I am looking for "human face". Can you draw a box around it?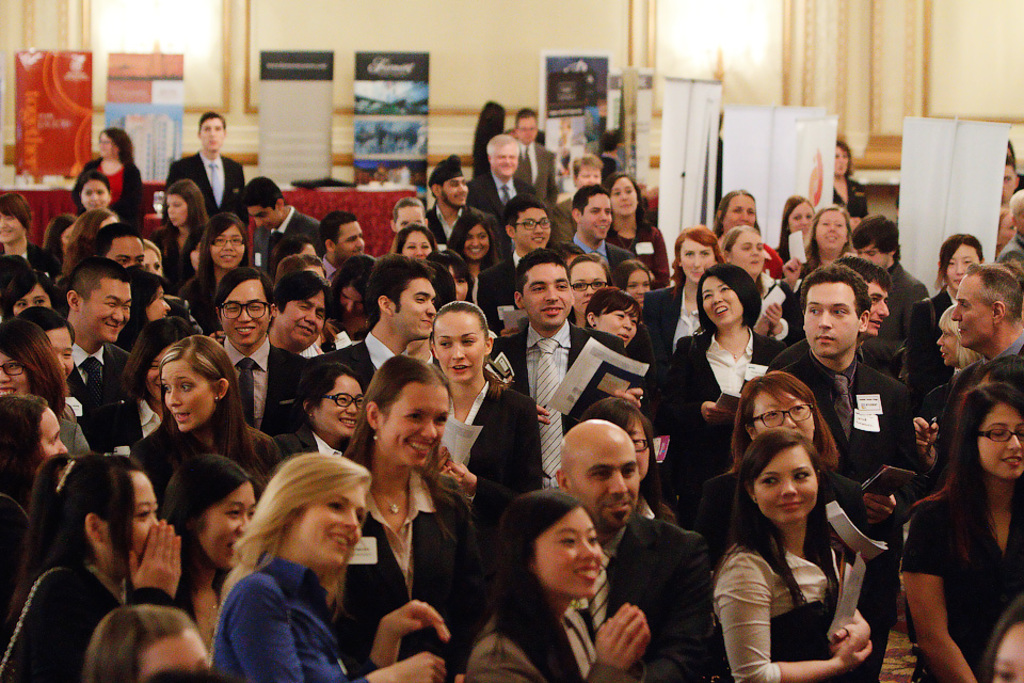
Sure, the bounding box is {"x1": 84, "y1": 181, "x2": 112, "y2": 208}.
